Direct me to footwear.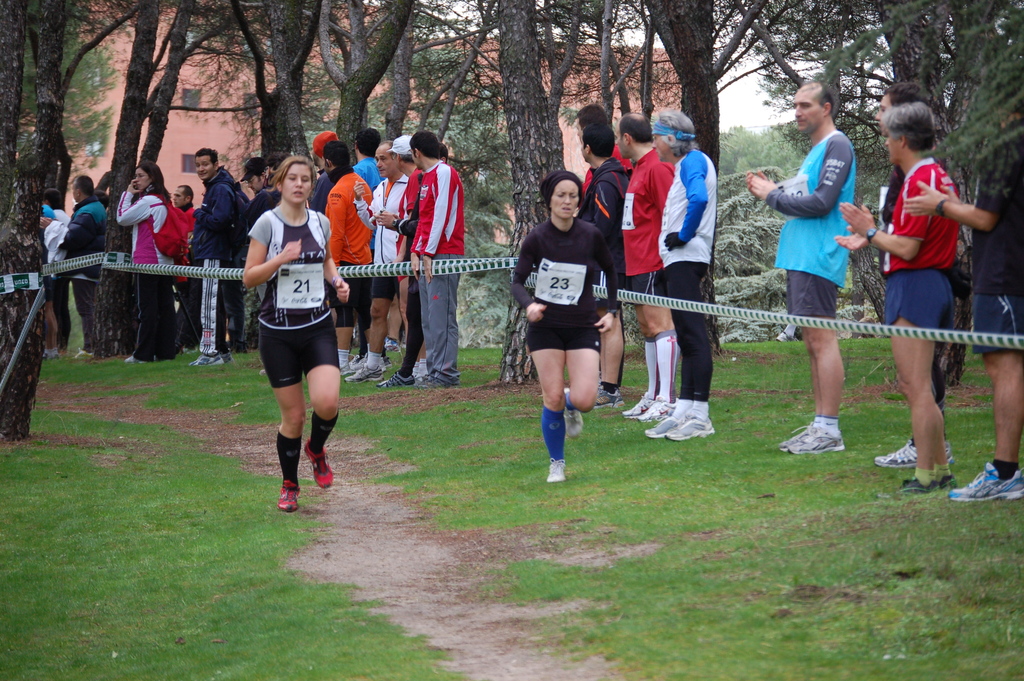
Direction: bbox=(666, 414, 714, 439).
